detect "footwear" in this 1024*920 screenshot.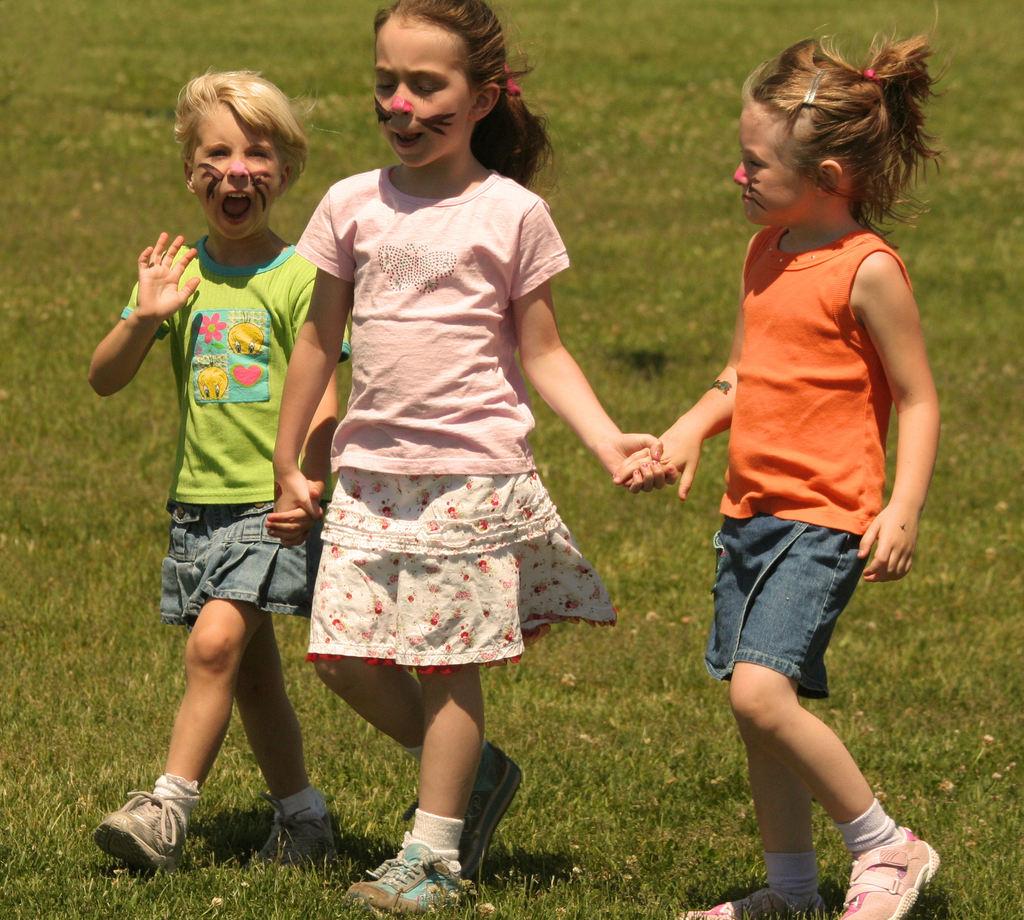
Detection: [left=262, top=799, right=361, bottom=867].
